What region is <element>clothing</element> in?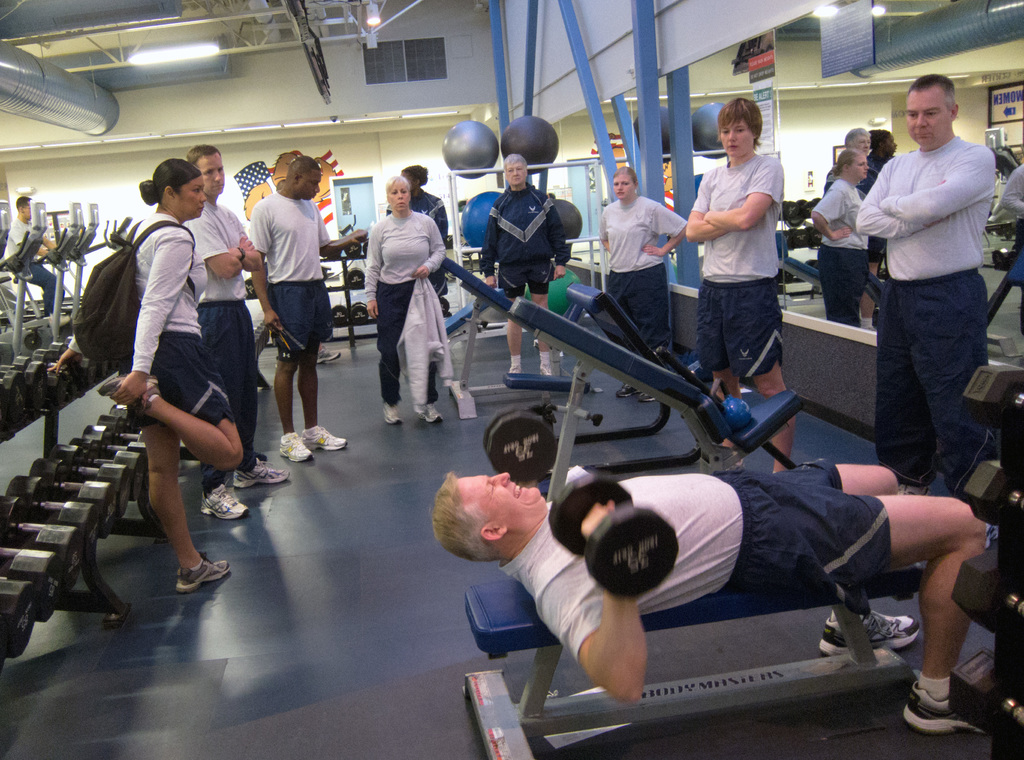
l=197, t=298, r=259, b=490.
